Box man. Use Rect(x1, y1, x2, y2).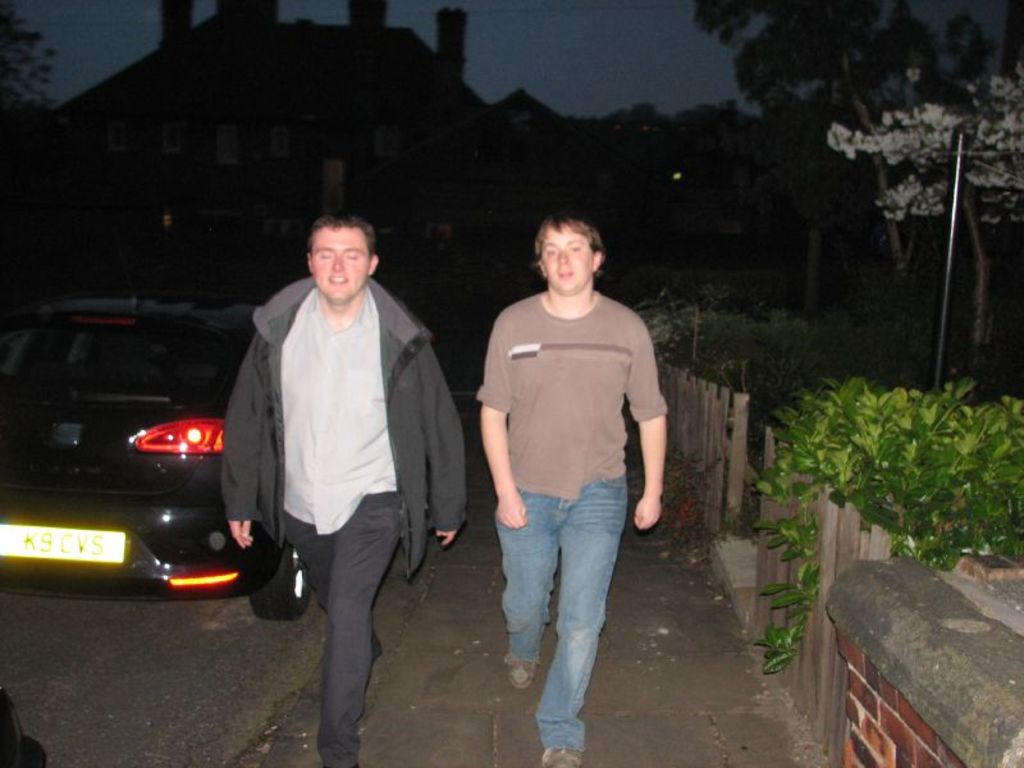
Rect(221, 197, 456, 736).
